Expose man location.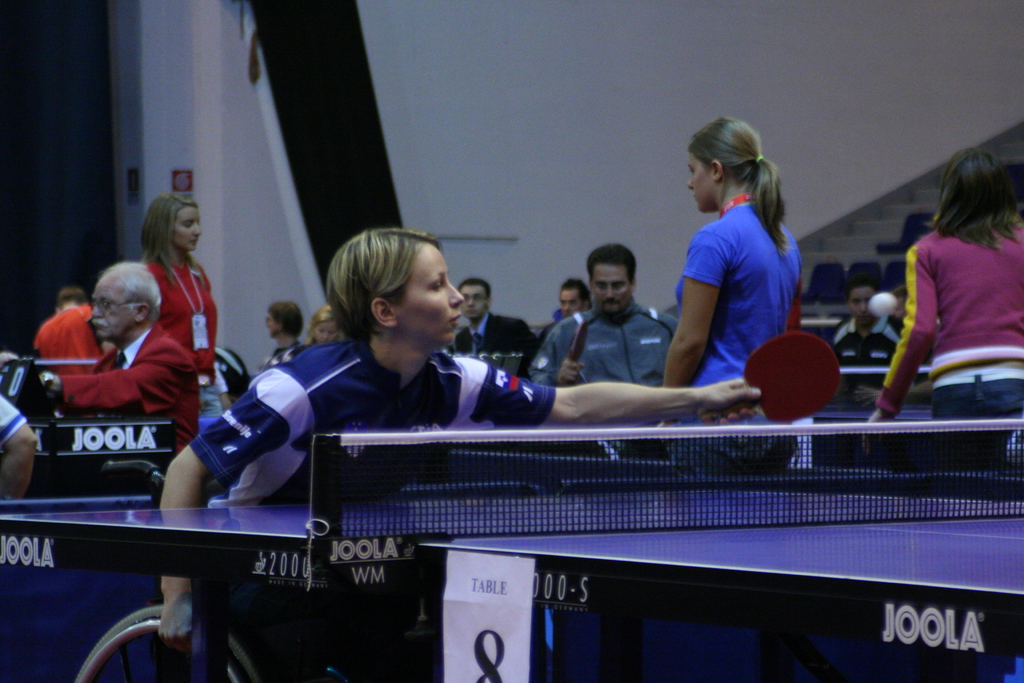
Exposed at <box>522,241,696,406</box>.
